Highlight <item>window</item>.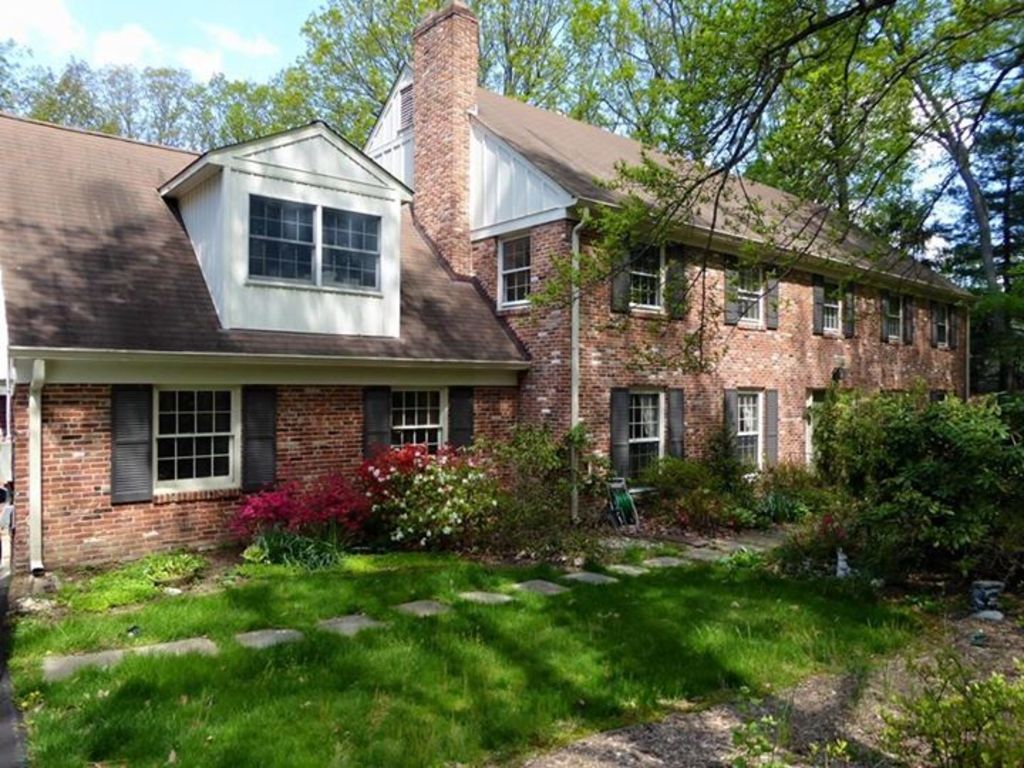
Highlighted region: Rect(146, 385, 245, 485).
